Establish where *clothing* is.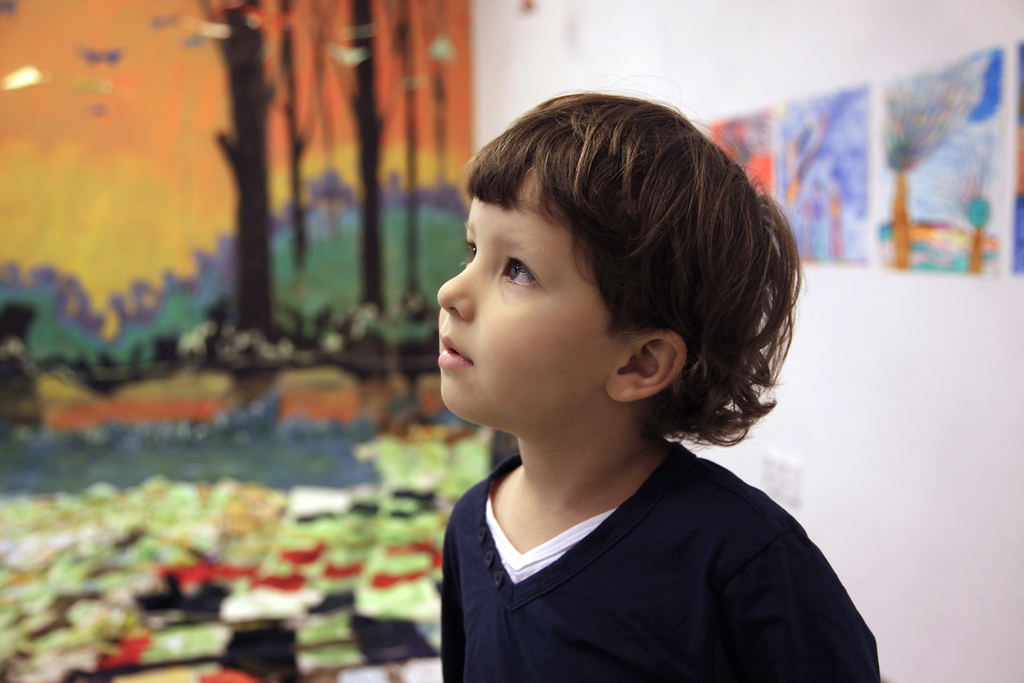
Established at (407, 387, 873, 682).
